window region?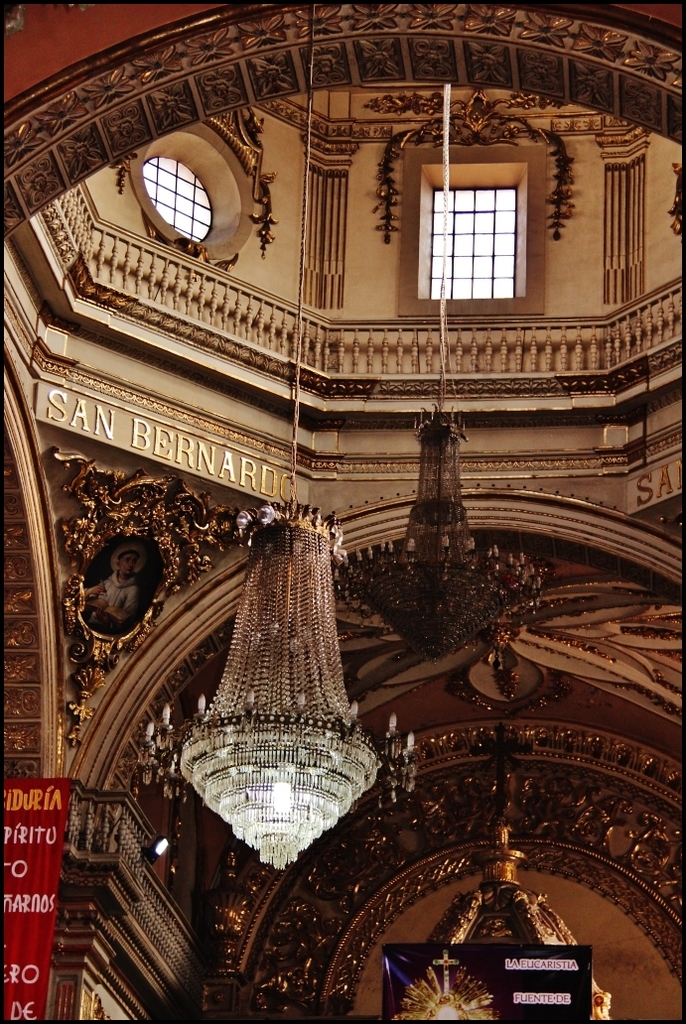
432,188,524,298
